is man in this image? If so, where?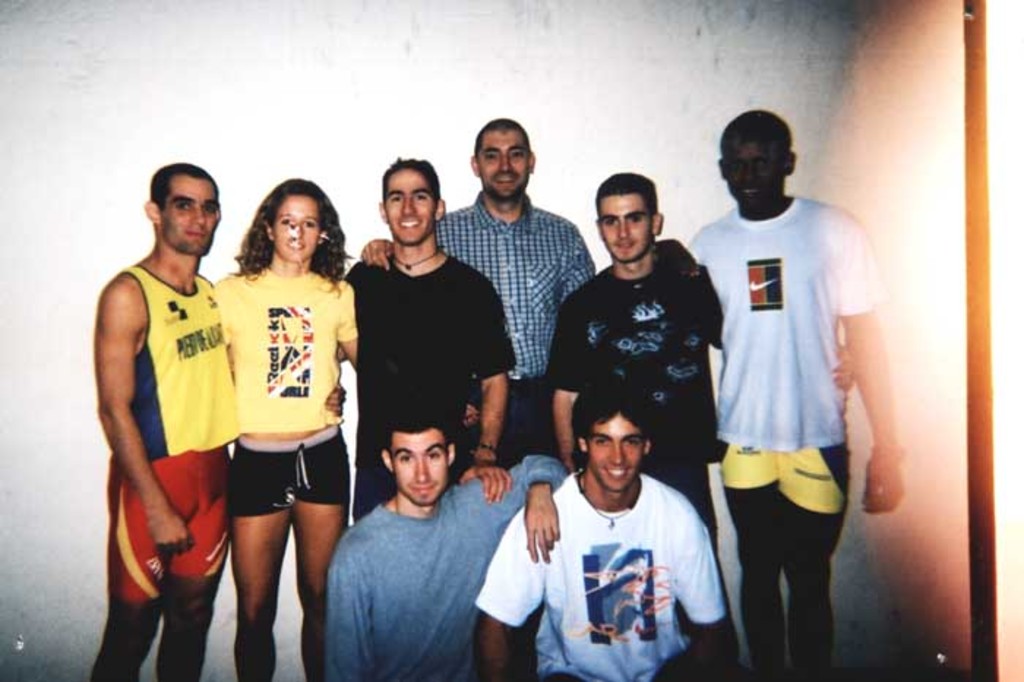
Yes, at x1=326 y1=404 x2=575 y2=681.
